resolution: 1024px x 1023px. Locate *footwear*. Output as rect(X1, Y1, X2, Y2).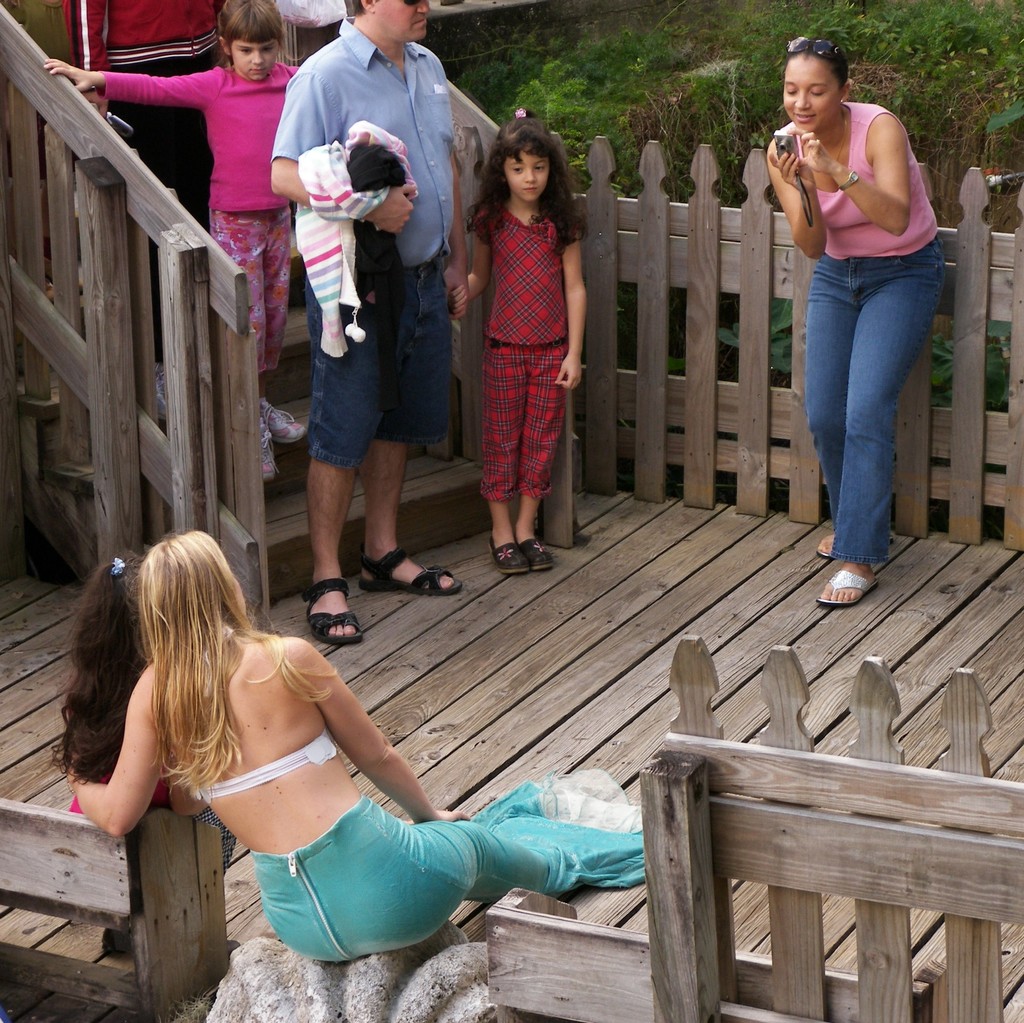
rect(490, 534, 534, 577).
